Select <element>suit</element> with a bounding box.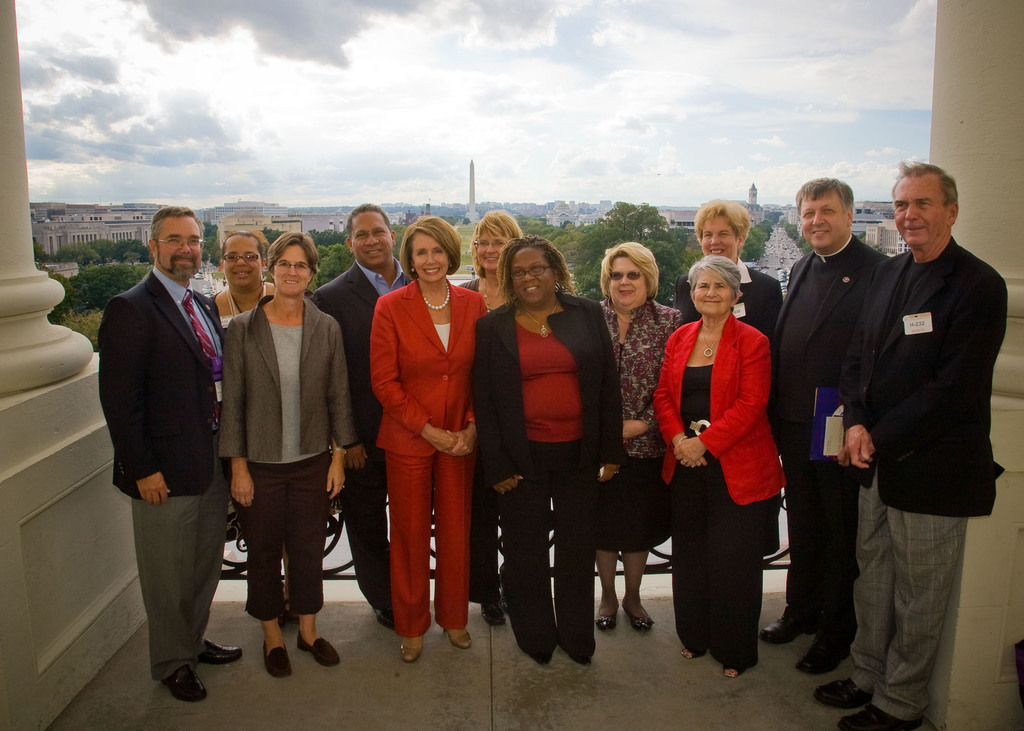
598 300 682 461.
